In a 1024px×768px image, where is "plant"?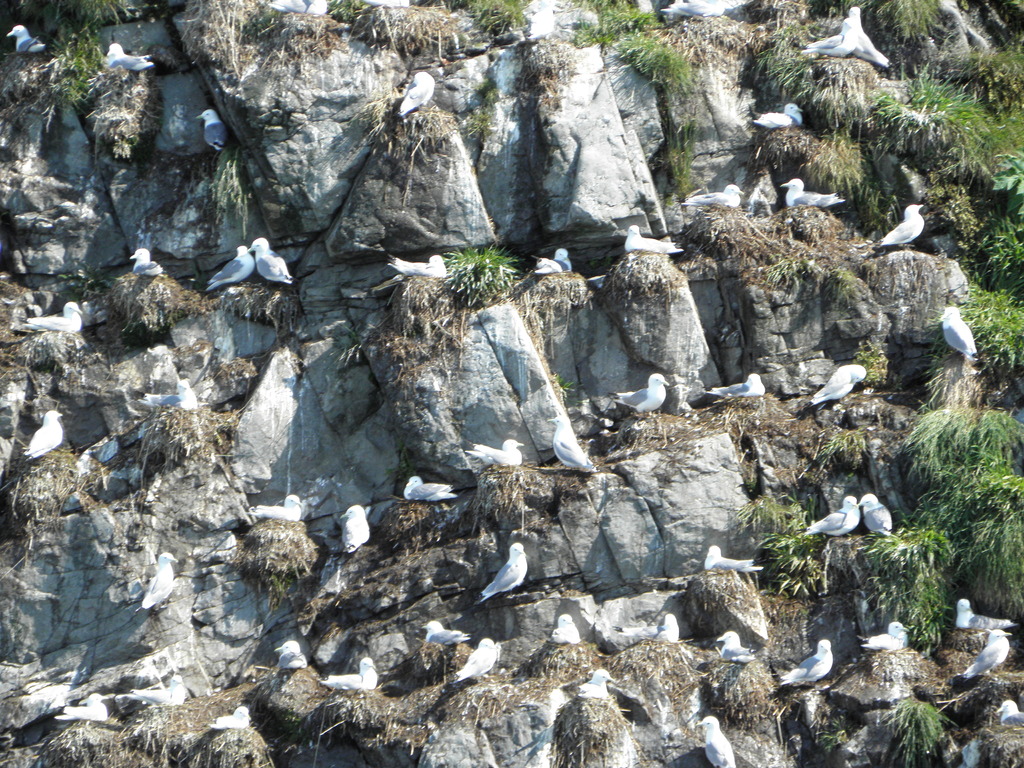
select_region(904, 466, 1023, 604).
